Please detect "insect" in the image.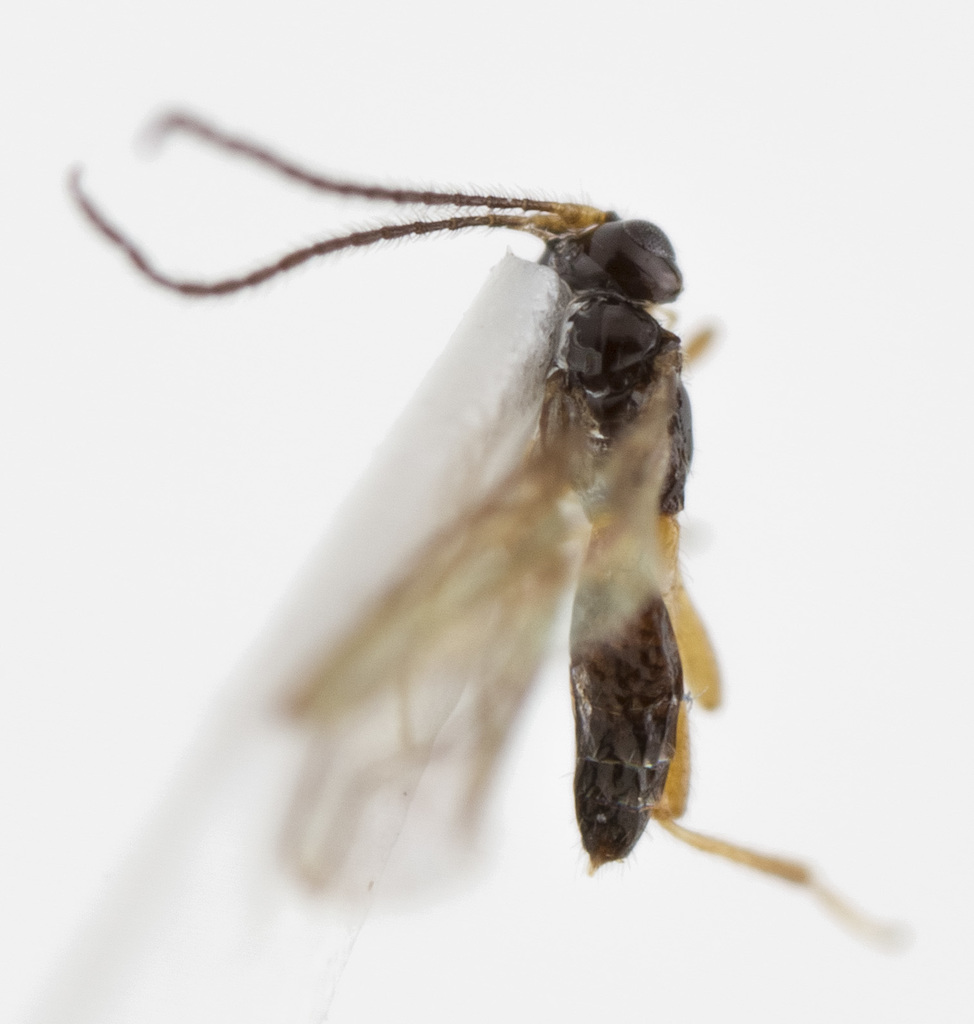
l=68, t=111, r=896, b=928.
